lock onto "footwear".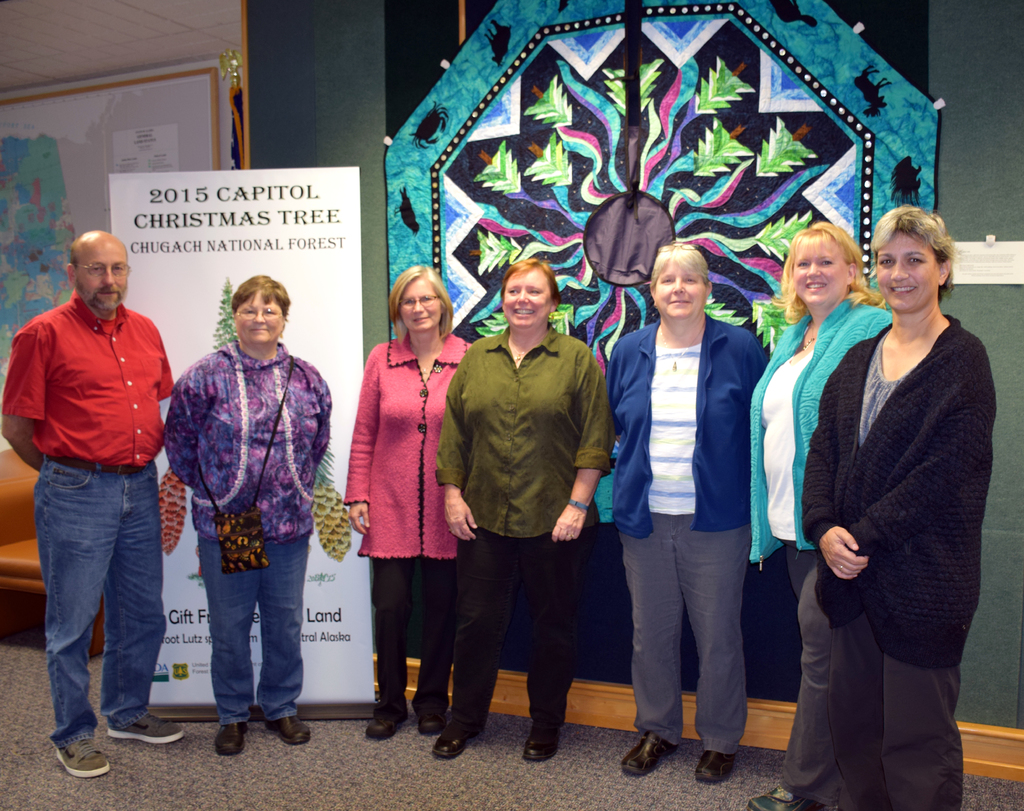
Locked: 49 734 112 782.
